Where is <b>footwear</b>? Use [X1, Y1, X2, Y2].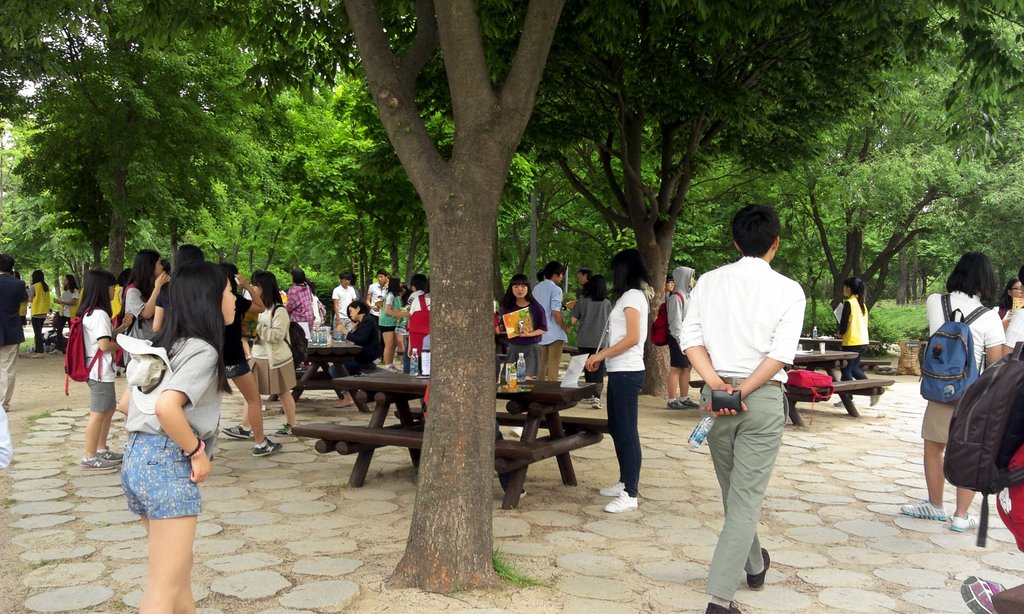
[606, 481, 621, 494].
